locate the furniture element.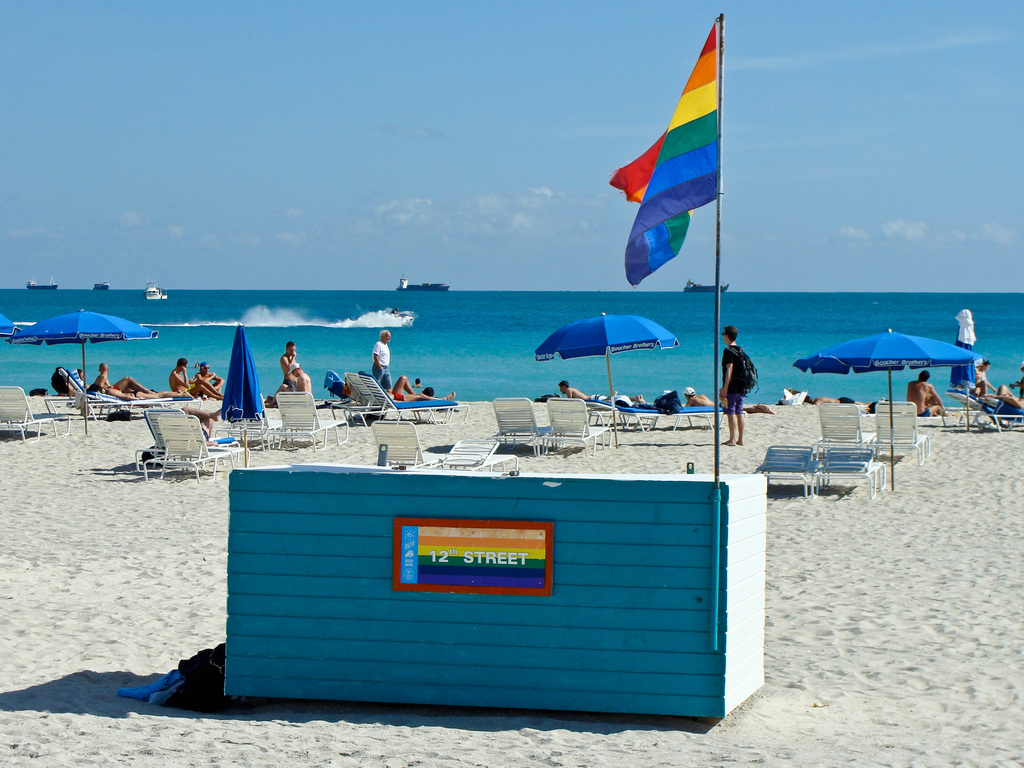
Element bbox: {"x1": 870, "y1": 399, "x2": 931, "y2": 467}.
